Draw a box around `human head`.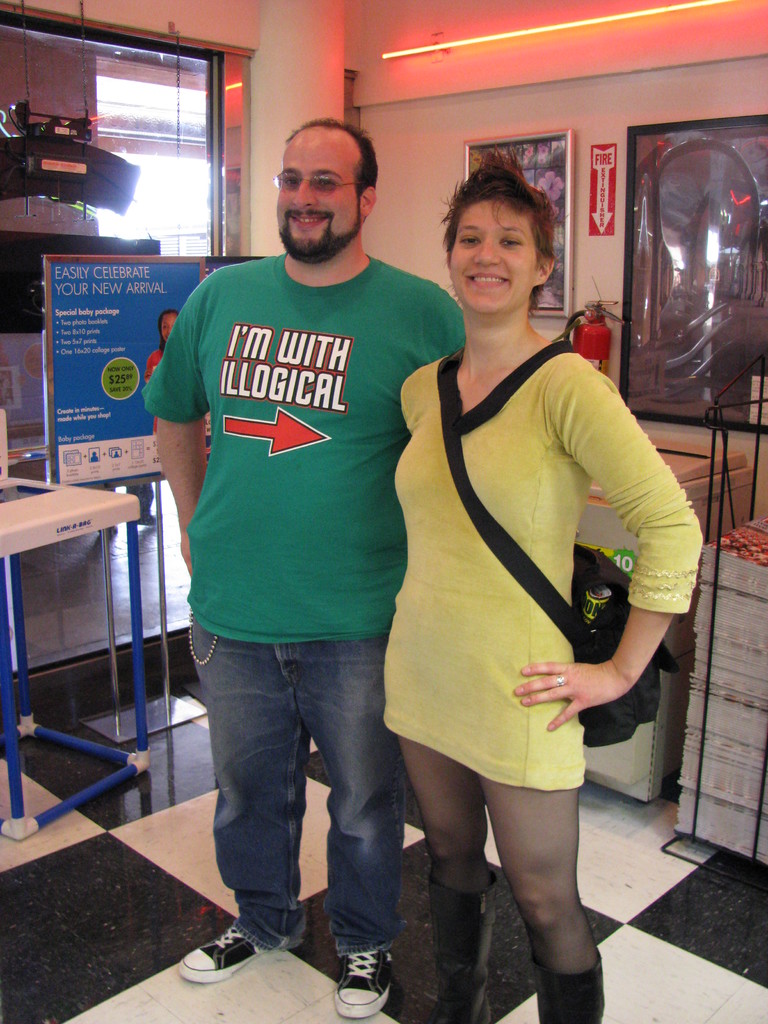
(left=152, top=310, right=184, bottom=349).
